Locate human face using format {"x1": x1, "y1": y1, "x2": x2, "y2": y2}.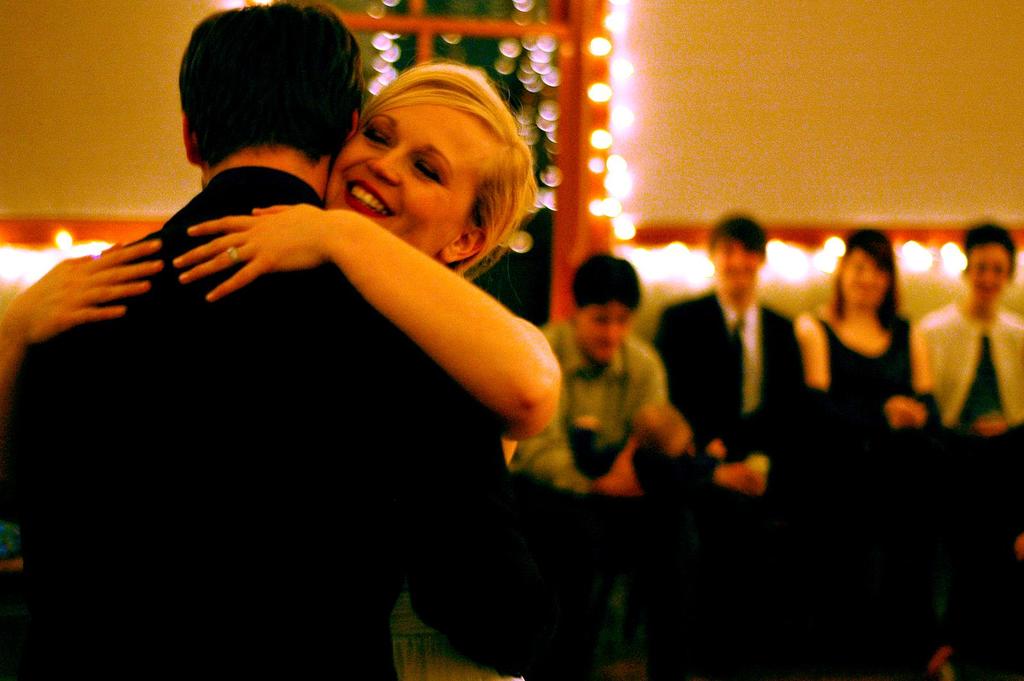
{"x1": 712, "y1": 243, "x2": 760, "y2": 293}.
